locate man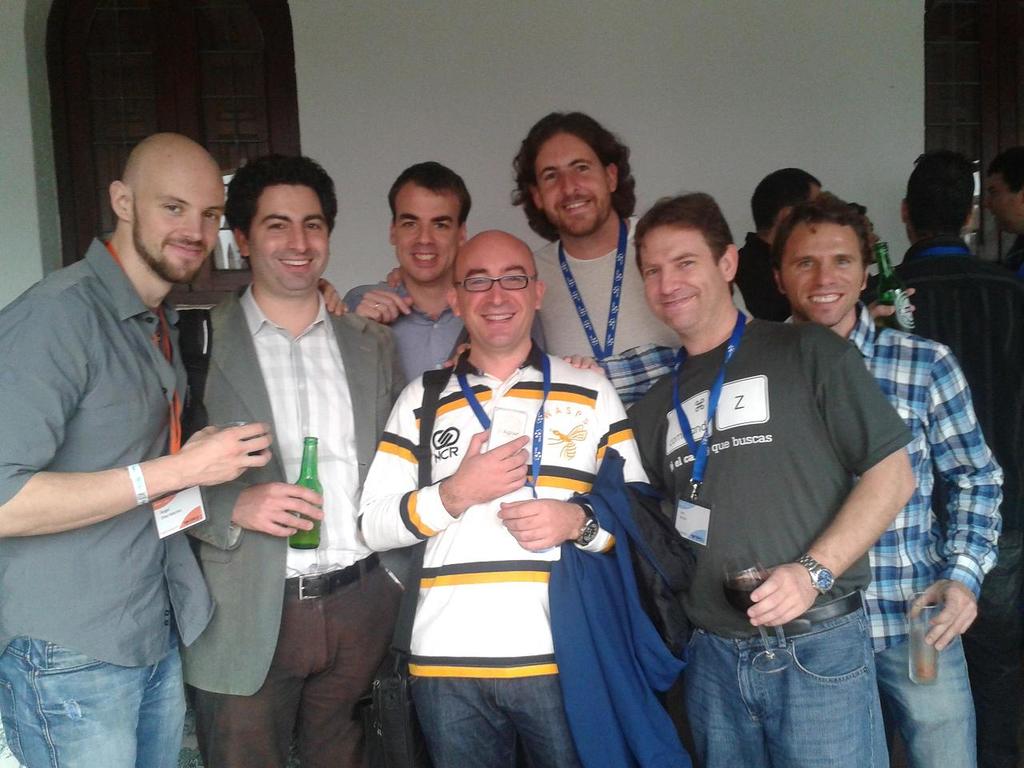
select_region(343, 162, 473, 394)
